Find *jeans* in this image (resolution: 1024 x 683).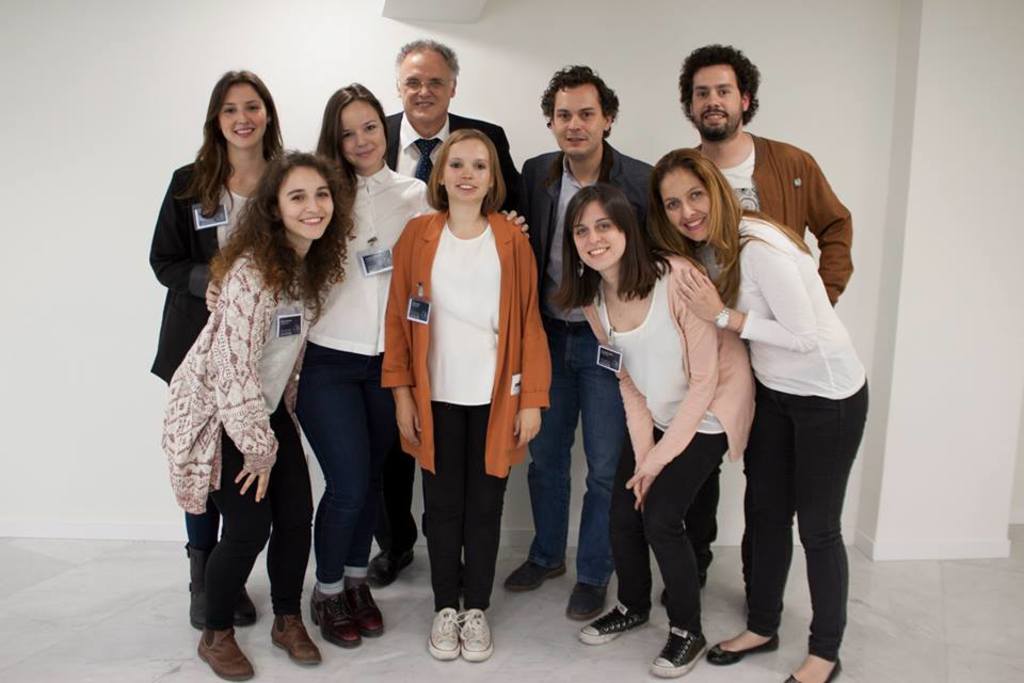
<bbox>249, 409, 319, 622</bbox>.
